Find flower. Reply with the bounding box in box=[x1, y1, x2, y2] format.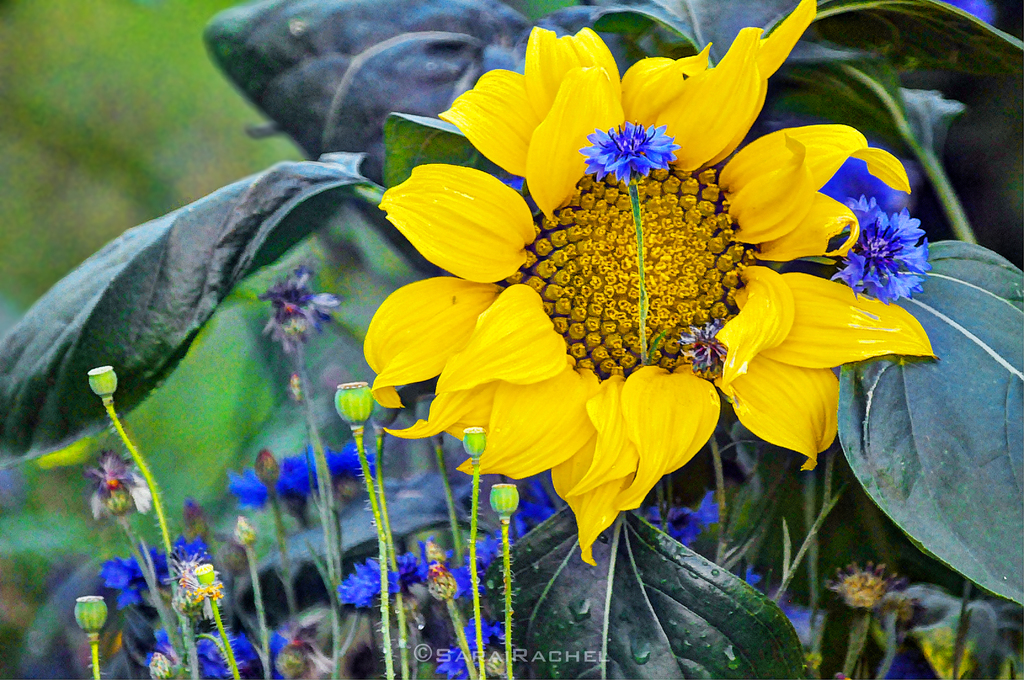
box=[580, 119, 682, 182].
